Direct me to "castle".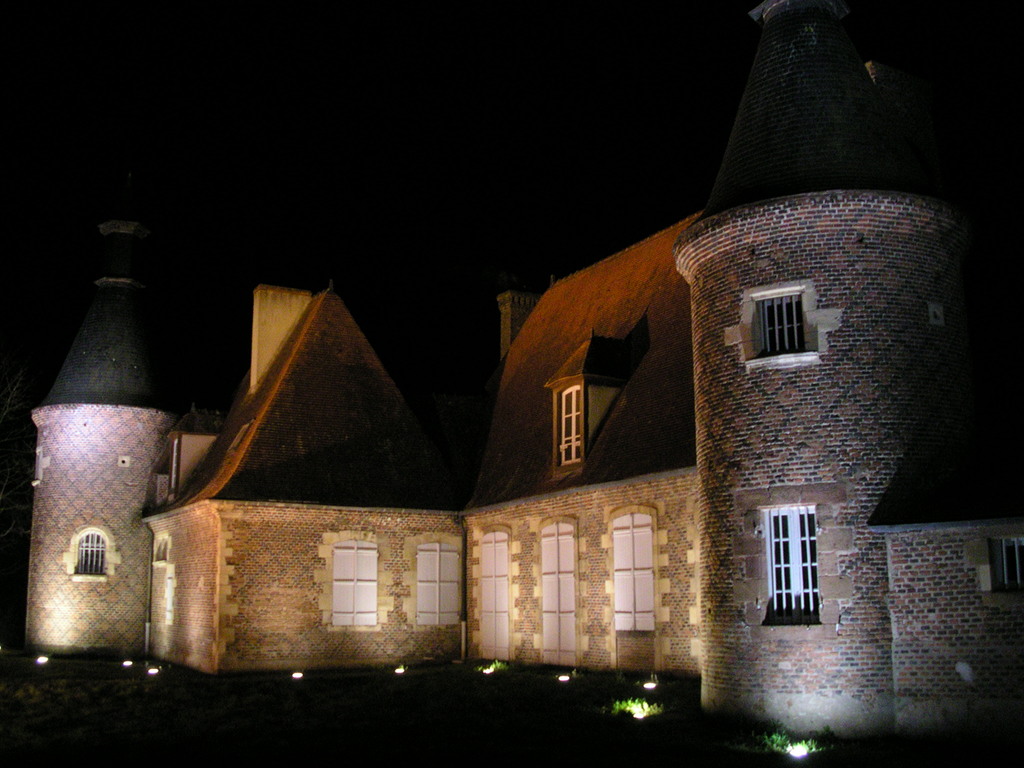
Direction: [0, 42, 1023, 767].
